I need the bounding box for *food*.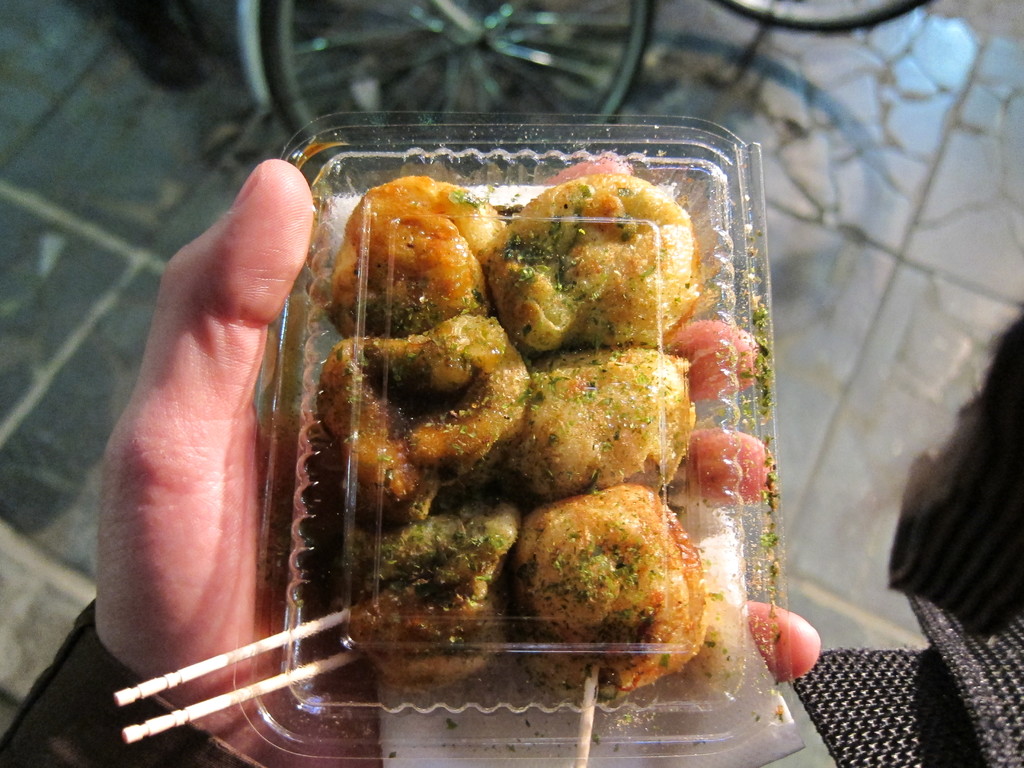
Here it is: <box>513,352,692,497</box>.
